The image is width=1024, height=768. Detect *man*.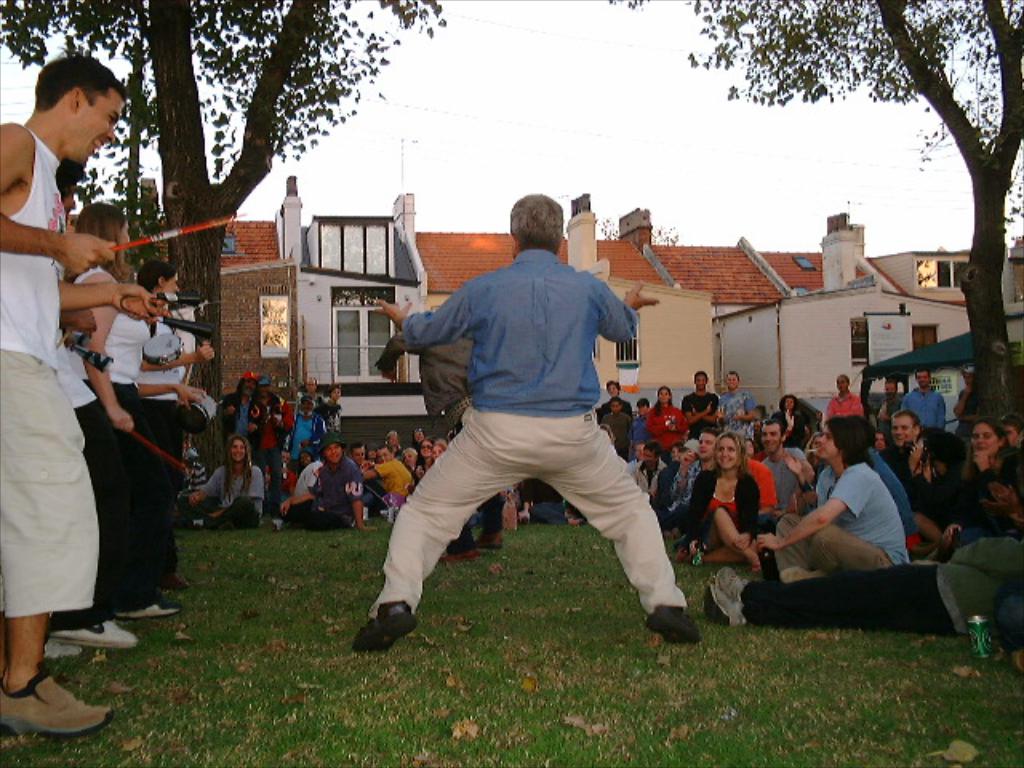
Detection: (left=0, top=48, right=165, bottom=738).
